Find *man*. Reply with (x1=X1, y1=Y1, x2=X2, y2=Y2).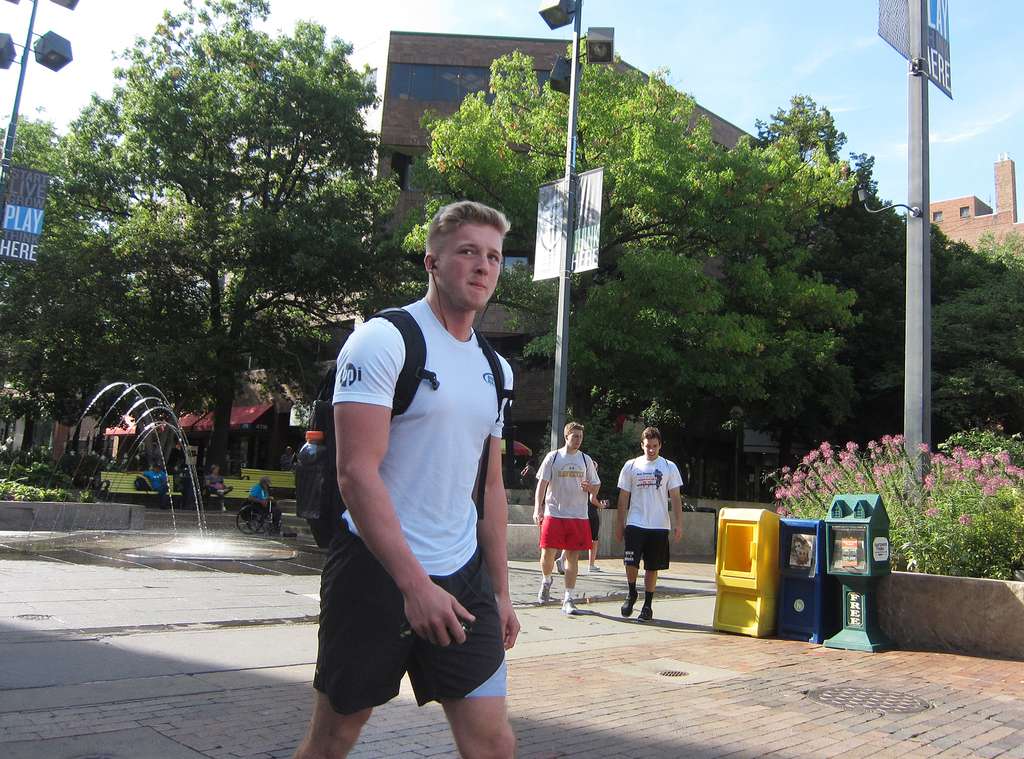
(x1=122, y1=464, x2=170, y2=511).
